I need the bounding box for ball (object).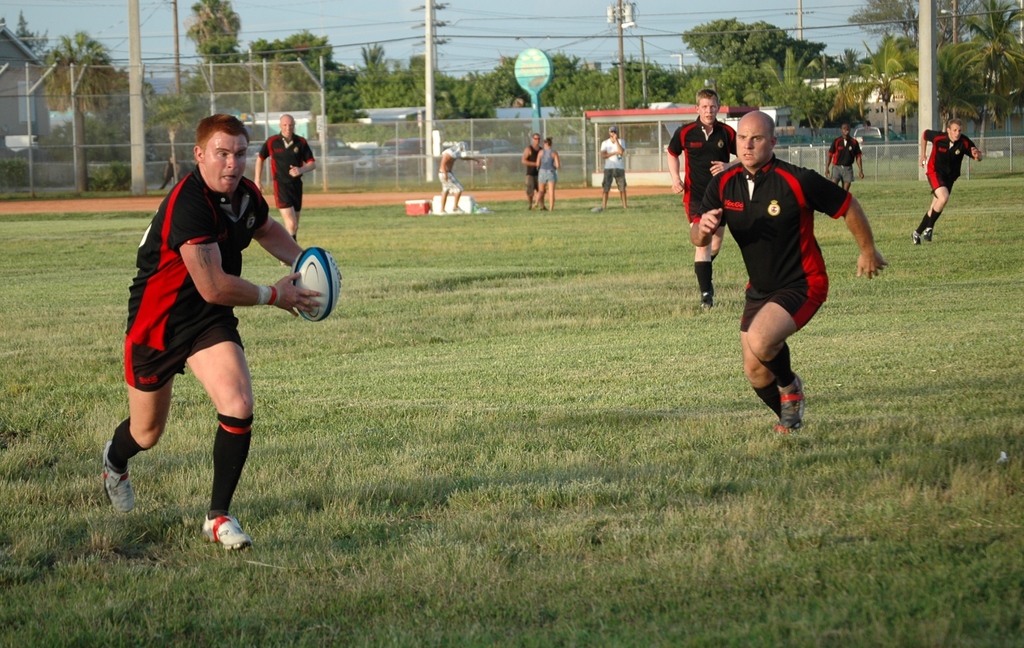
Here it is: left=286, top=247, right=344, bottom=319.
